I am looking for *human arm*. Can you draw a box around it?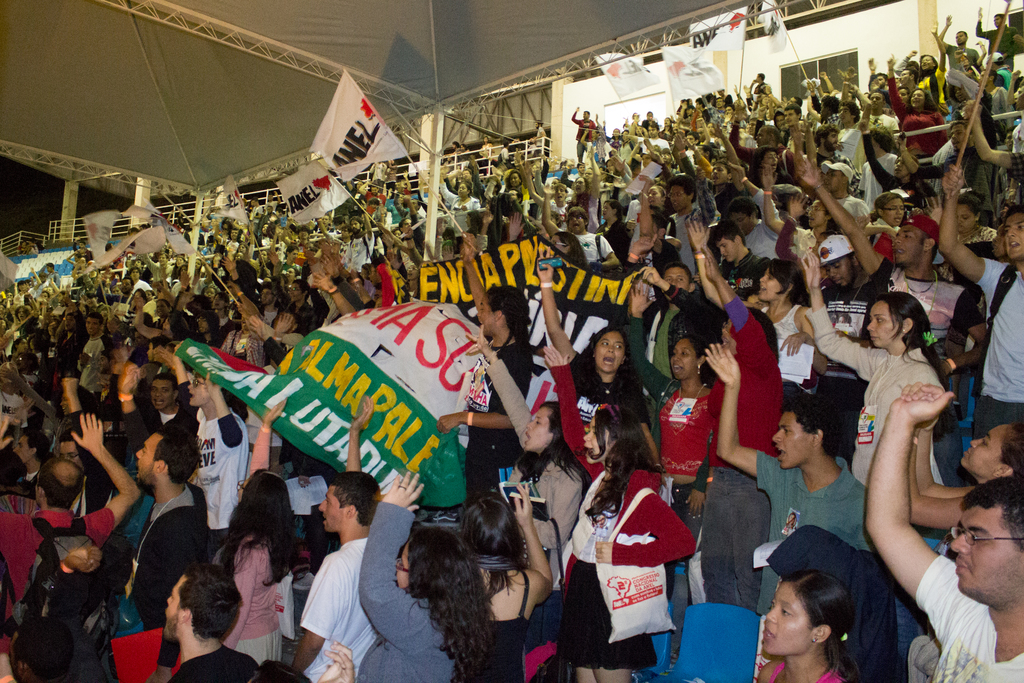
Sure, the bounding box is {"x1": 762, "y1": 161, "x2": 788, "y2": 240}.
